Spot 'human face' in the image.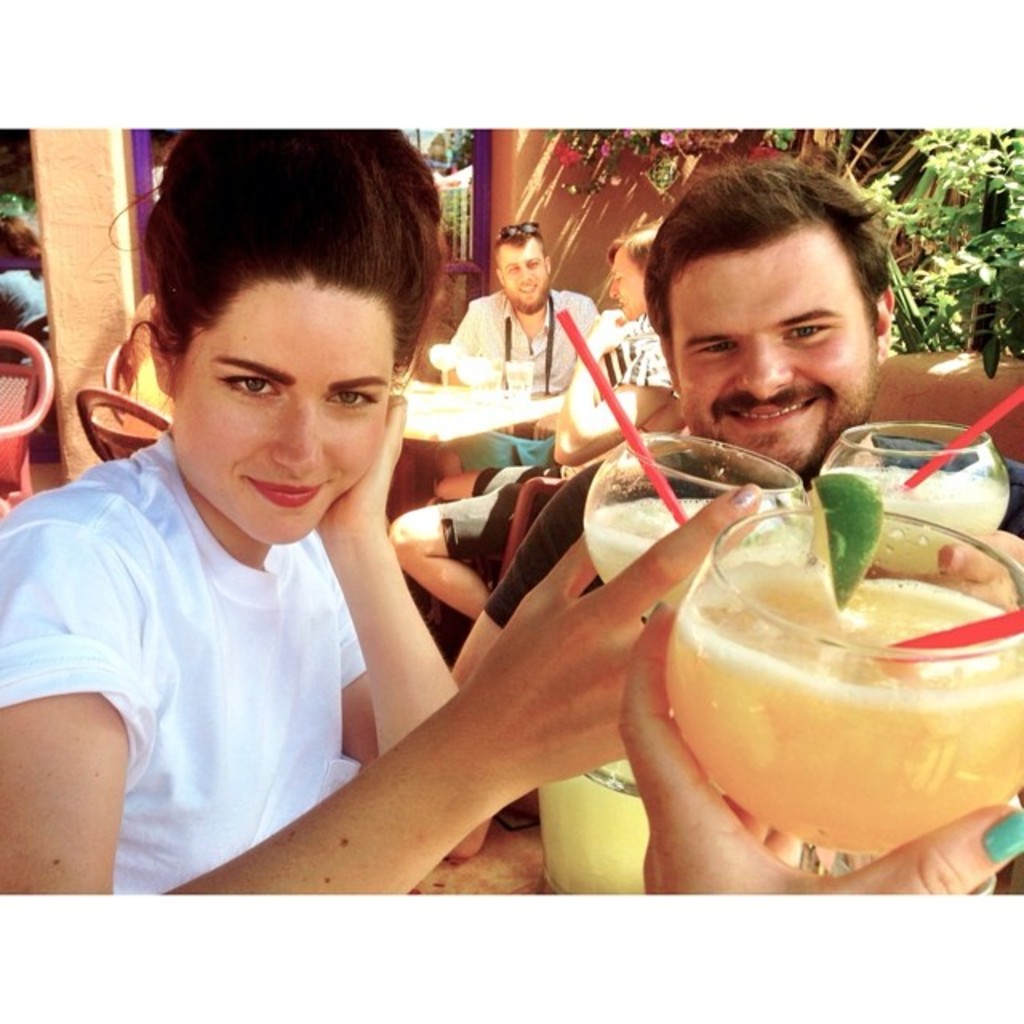
'human face' found at crop(597, 235, 637, 323).
